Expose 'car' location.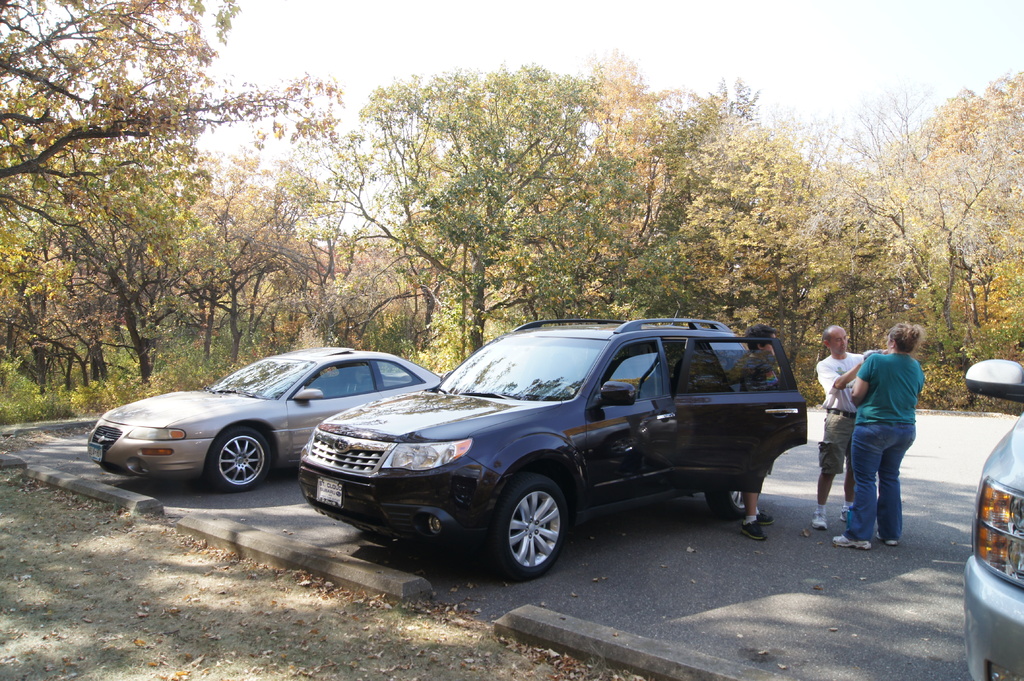
Exposed at (300,313,807,583).
